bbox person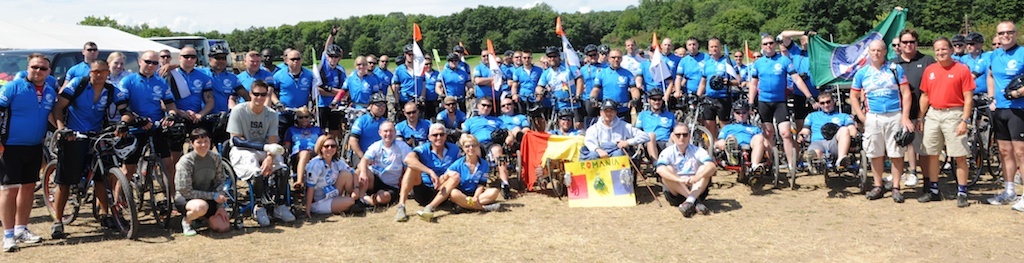
bbox=[152, 42, 219, 175]
